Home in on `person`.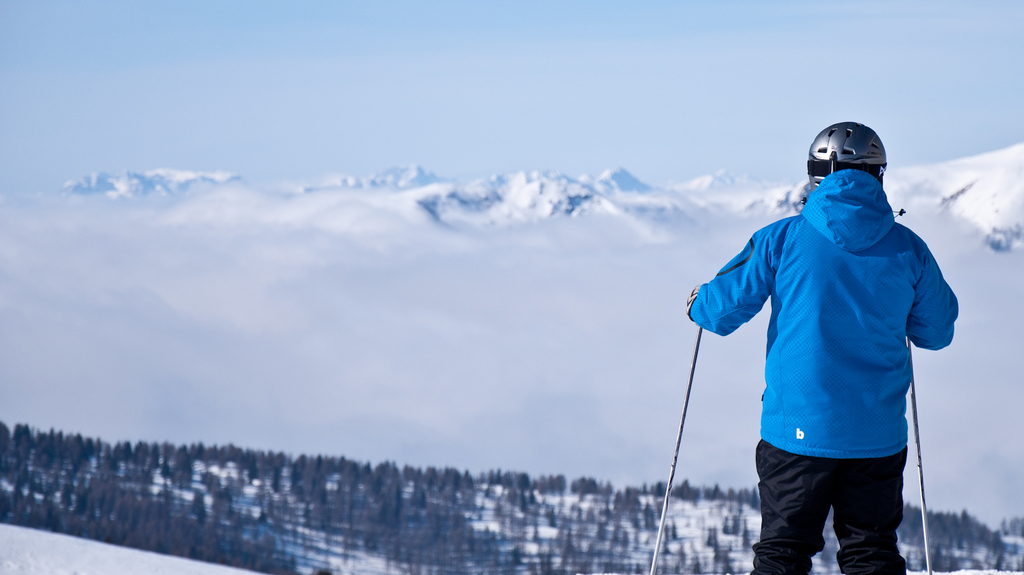
Homed in at 685,122,960,574.
